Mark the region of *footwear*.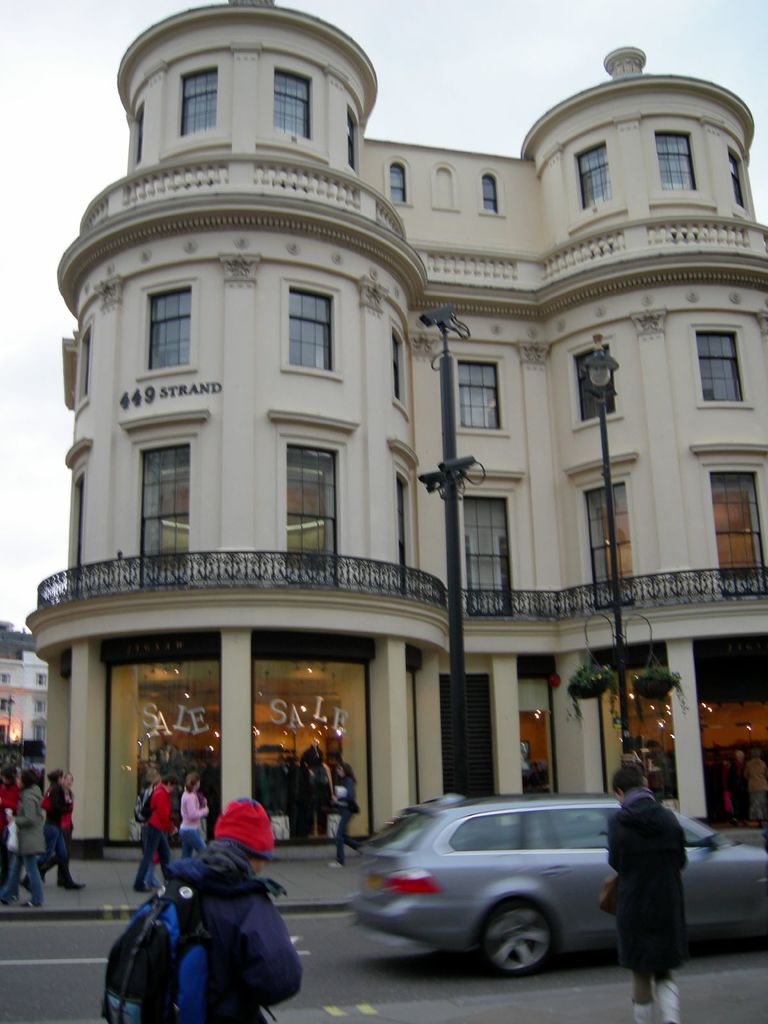
Region: left=328, top=860, right=344, bottom=867.
